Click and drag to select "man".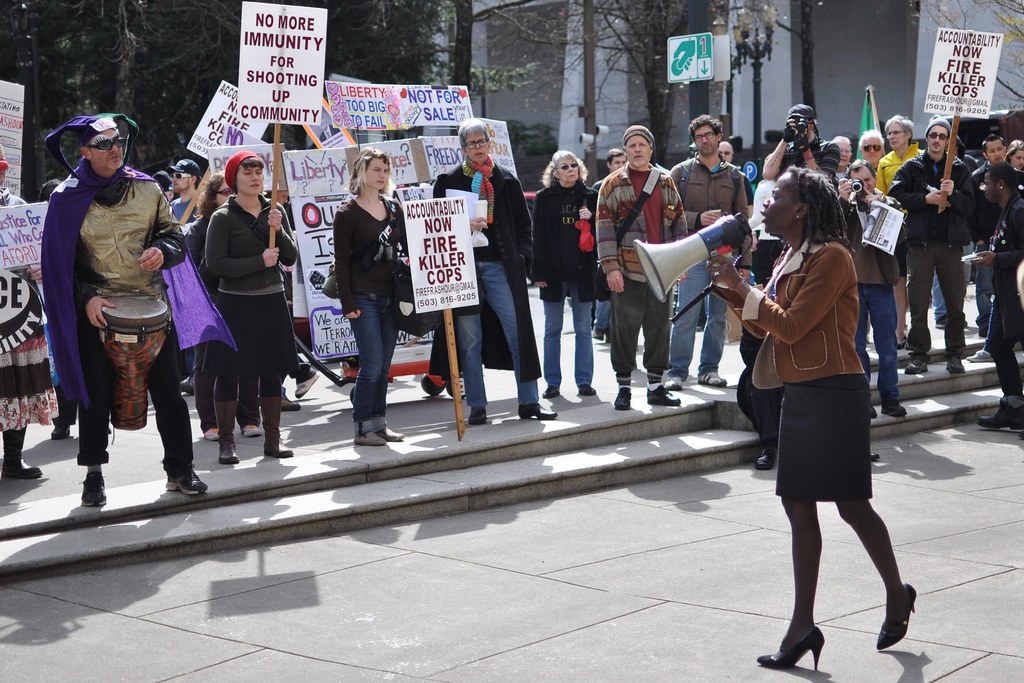
Selection: [590,147,628,345].
